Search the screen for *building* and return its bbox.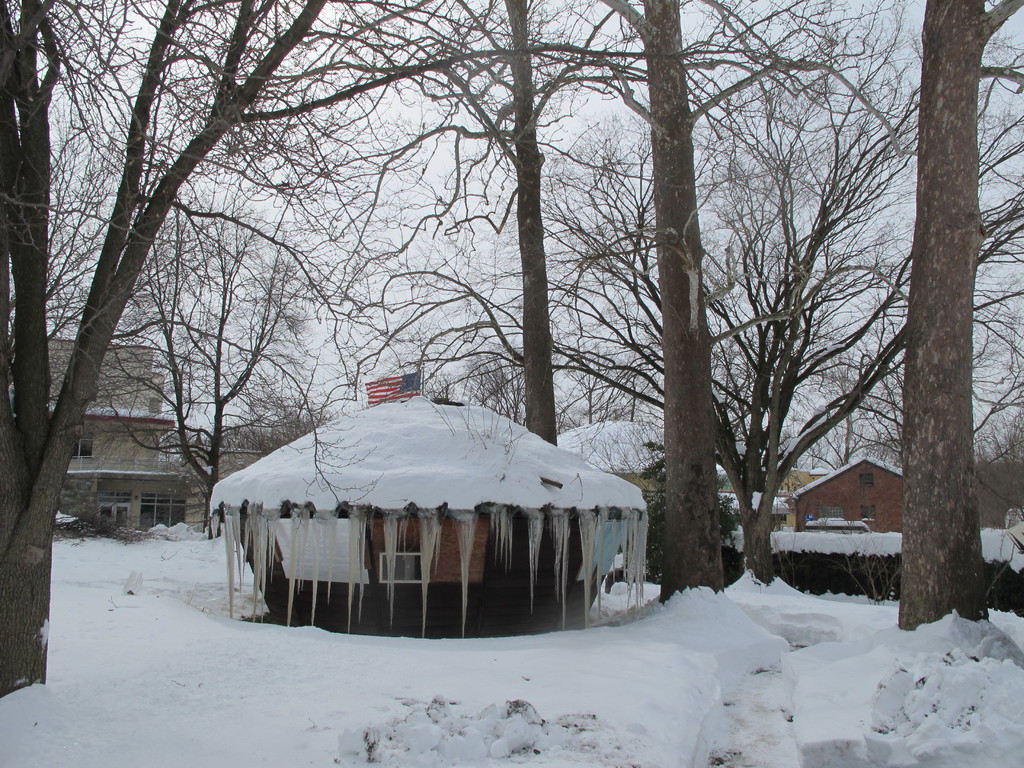
Found: pyautogui.locateOnScreen(6, 331, 205, 538).
